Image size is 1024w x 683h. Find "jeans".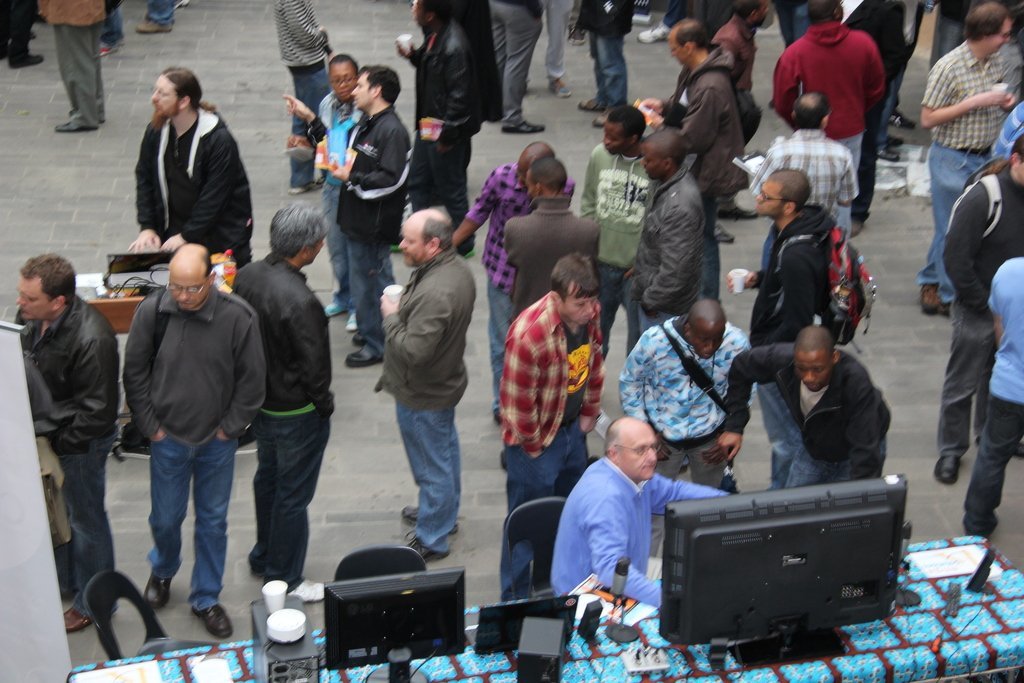
region(588, 31, 639, 114).
